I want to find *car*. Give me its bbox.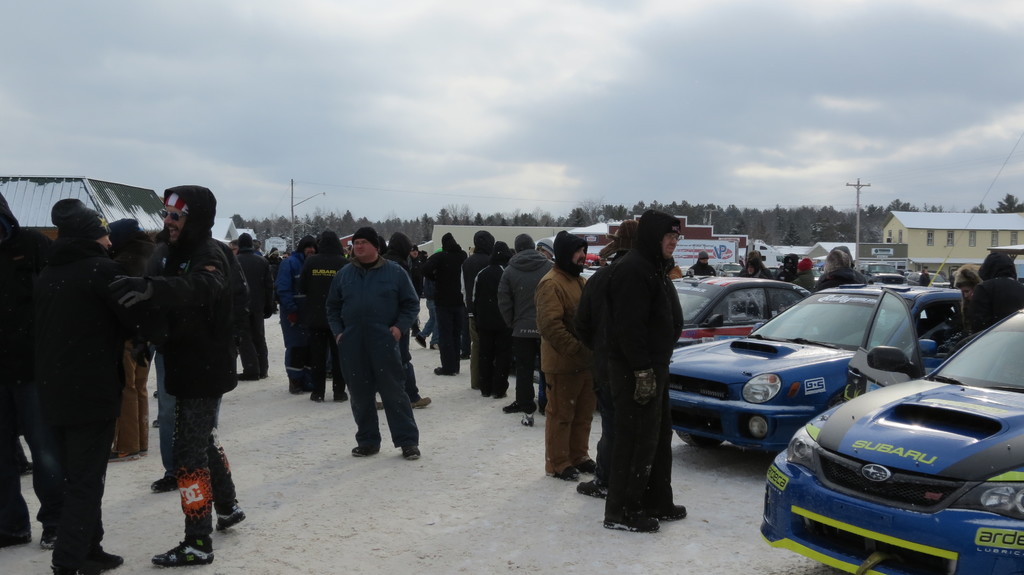
box=[761, 308, 1023, 574].
